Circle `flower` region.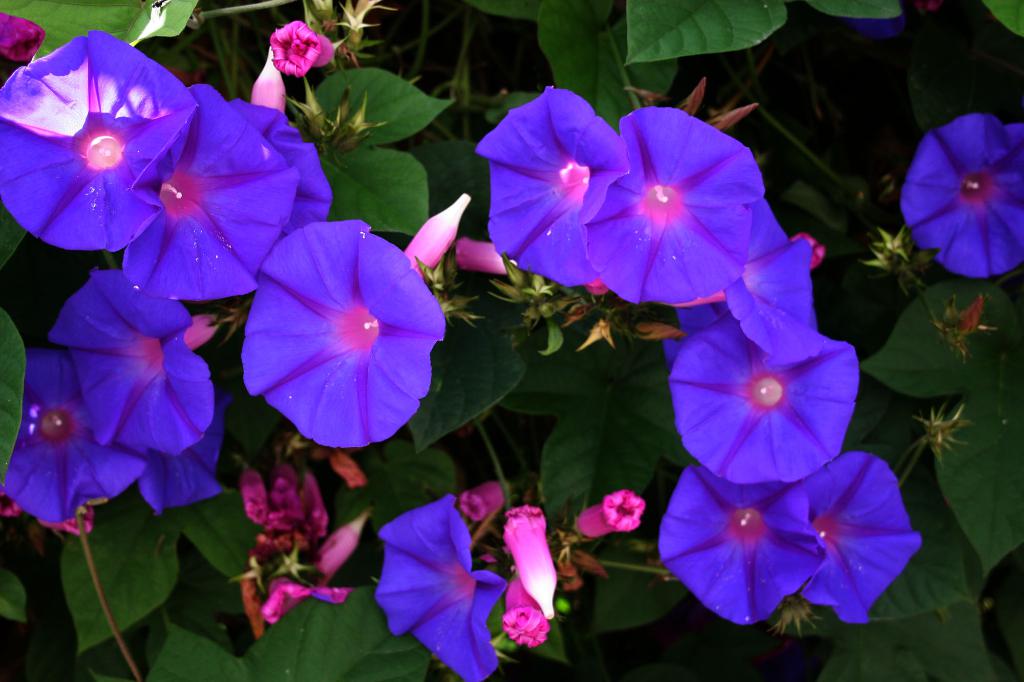
Region: [237, 99, 335, 241].
